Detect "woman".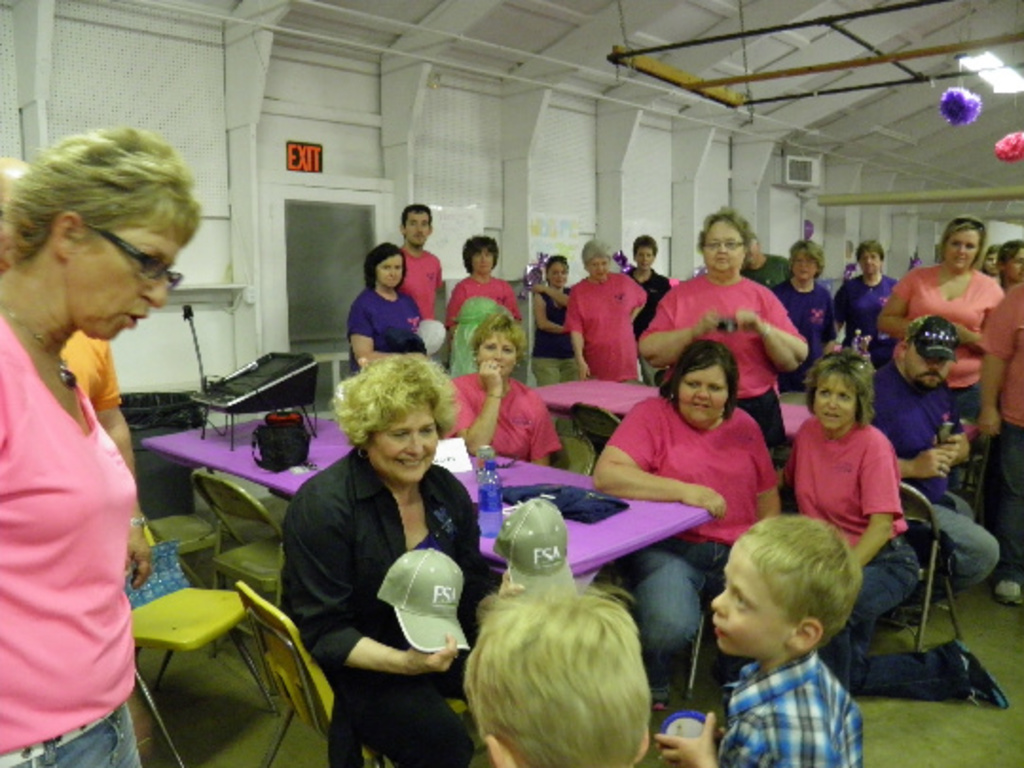
Detected at pyautogui.locateOnScreen(776, 351, 1013, 713).
